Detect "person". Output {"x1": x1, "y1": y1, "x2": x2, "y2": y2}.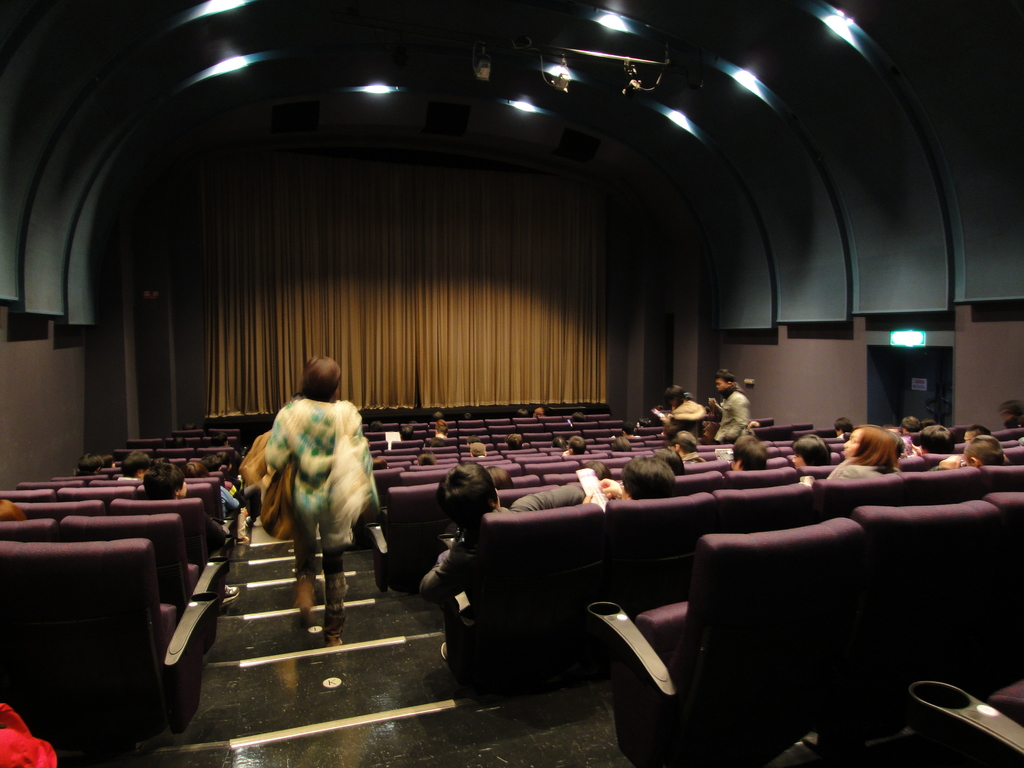
{"x1": 417, "y1": 452, "x2": 438, "y2": 467}.
